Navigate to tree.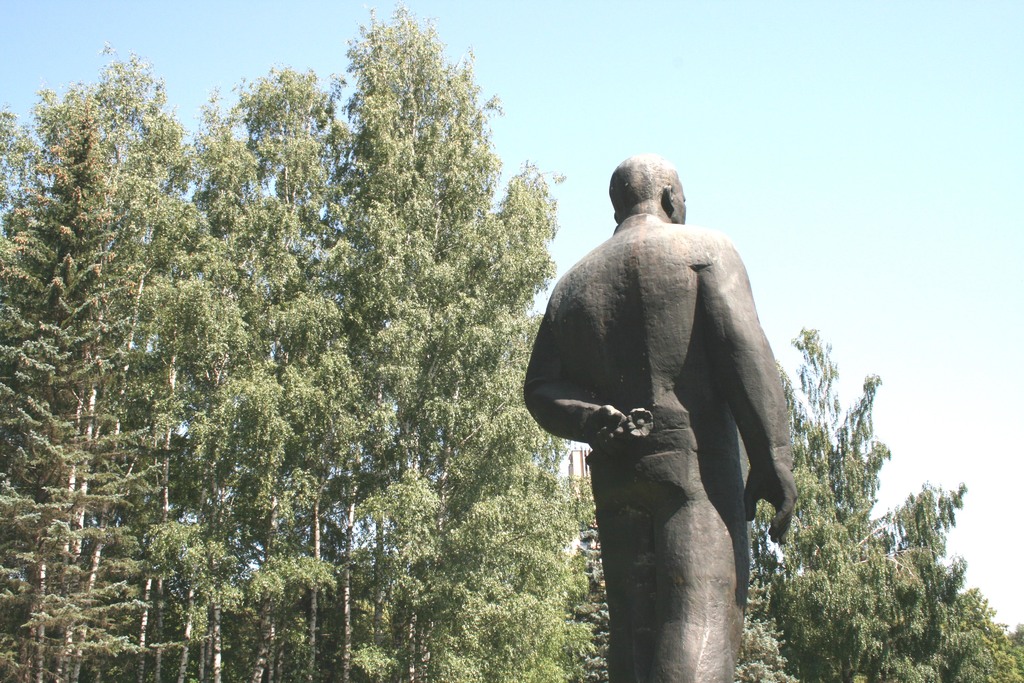
Navigation target: <region>550, 494, 614, 682</region>.
